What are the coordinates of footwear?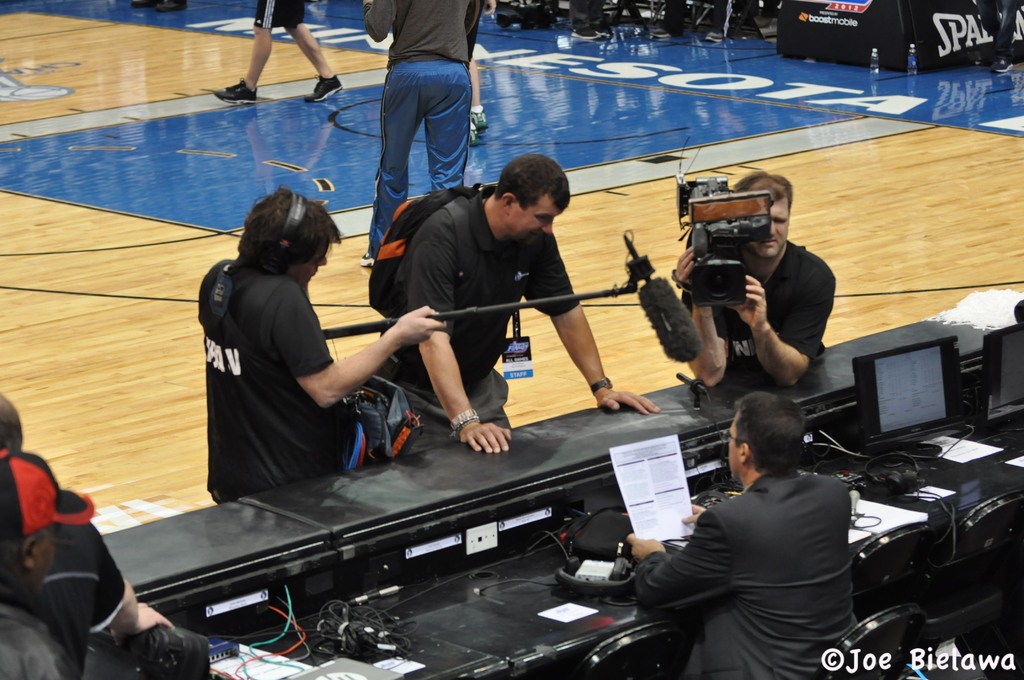
l=595, t=22, r=607, b=36.
